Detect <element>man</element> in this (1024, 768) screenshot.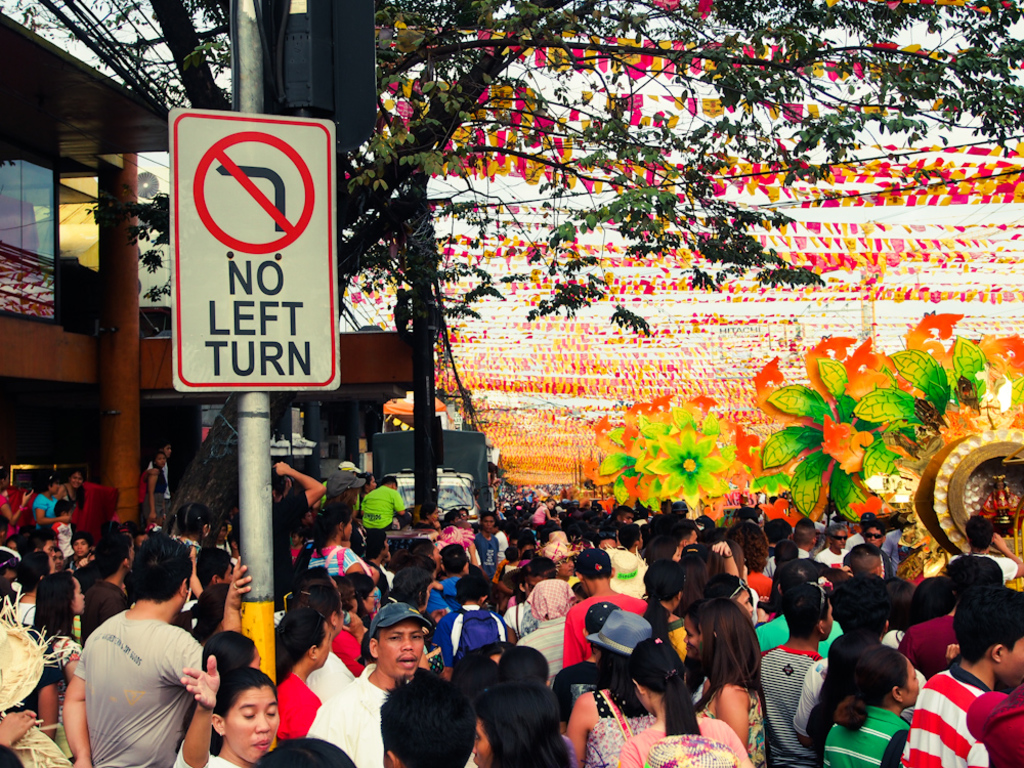
Detection: rect(434, 548, 470, 607).
